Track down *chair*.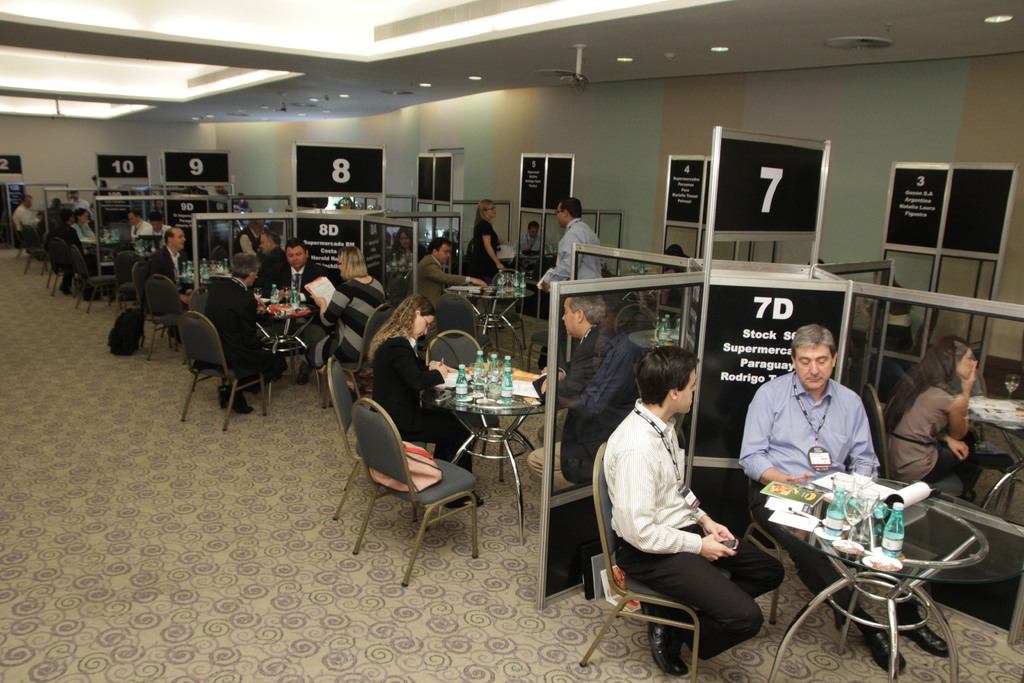
Tracked to select_region(24, 229, 50, 274).
